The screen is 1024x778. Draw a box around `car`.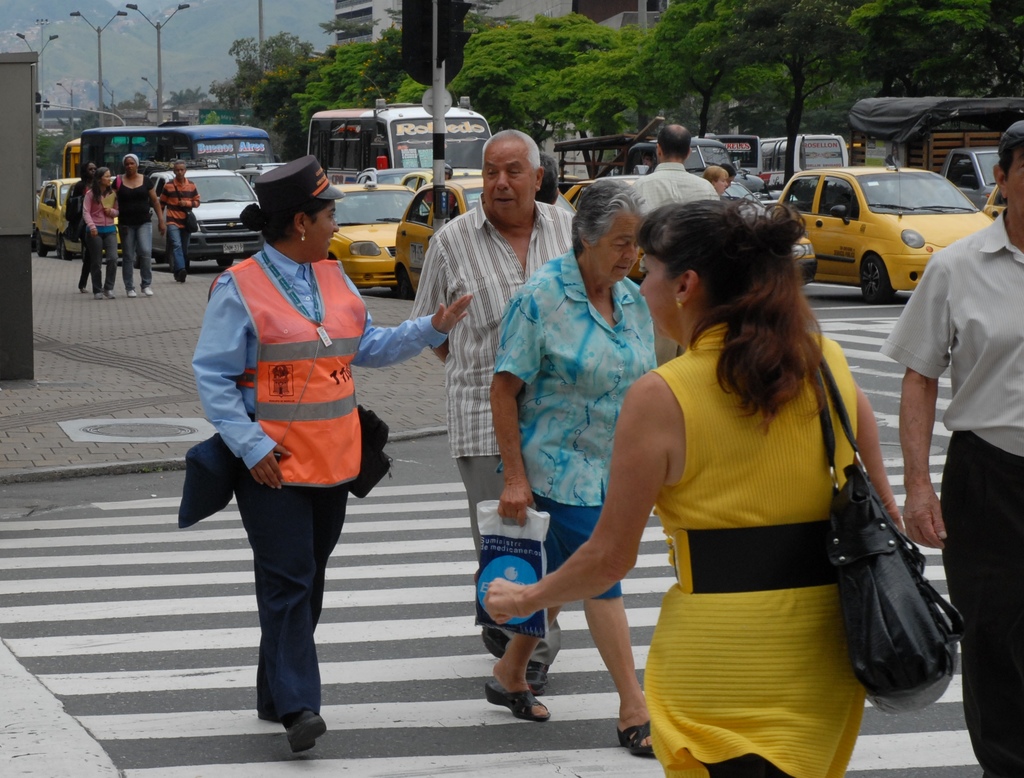
detection(144, 166, 264, 269).
